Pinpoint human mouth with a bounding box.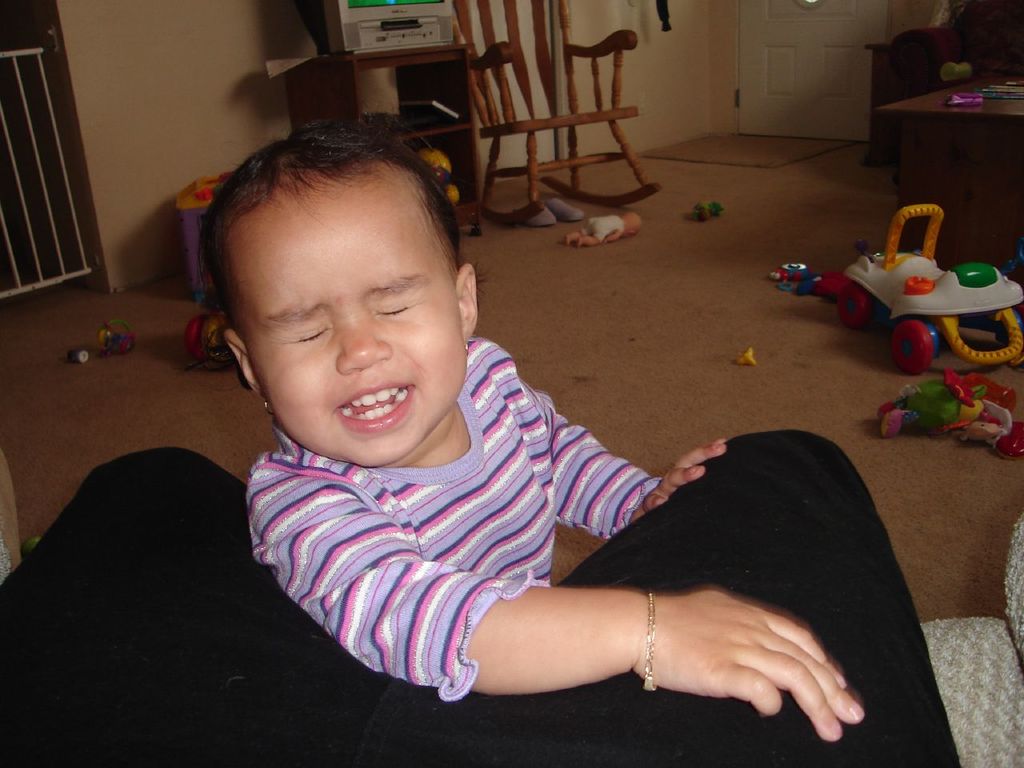
335:380:413:432.
